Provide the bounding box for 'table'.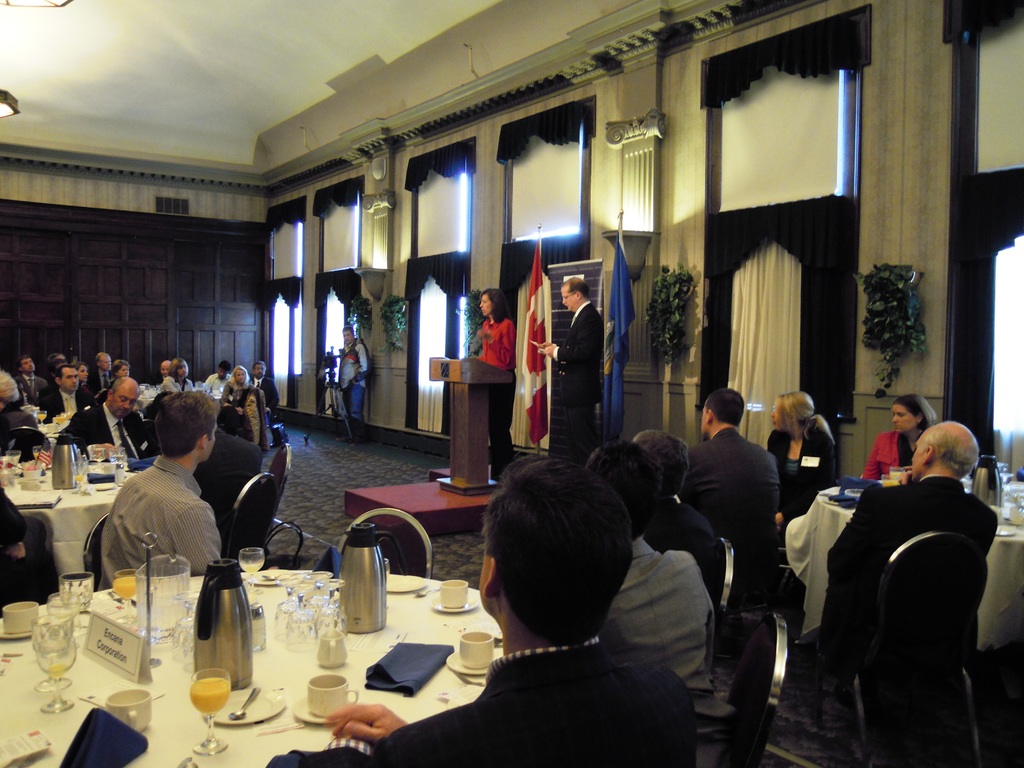
box(41, 422, 73, 440).
